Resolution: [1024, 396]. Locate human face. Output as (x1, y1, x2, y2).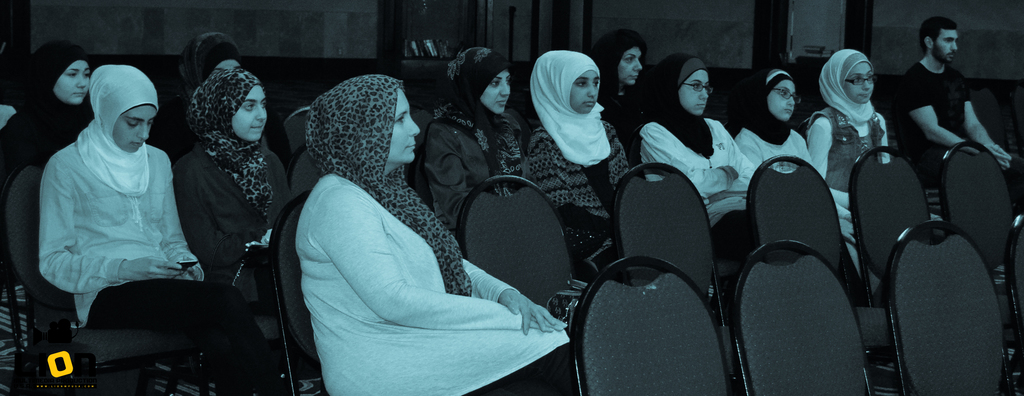
(484, 72, 509, 114).
